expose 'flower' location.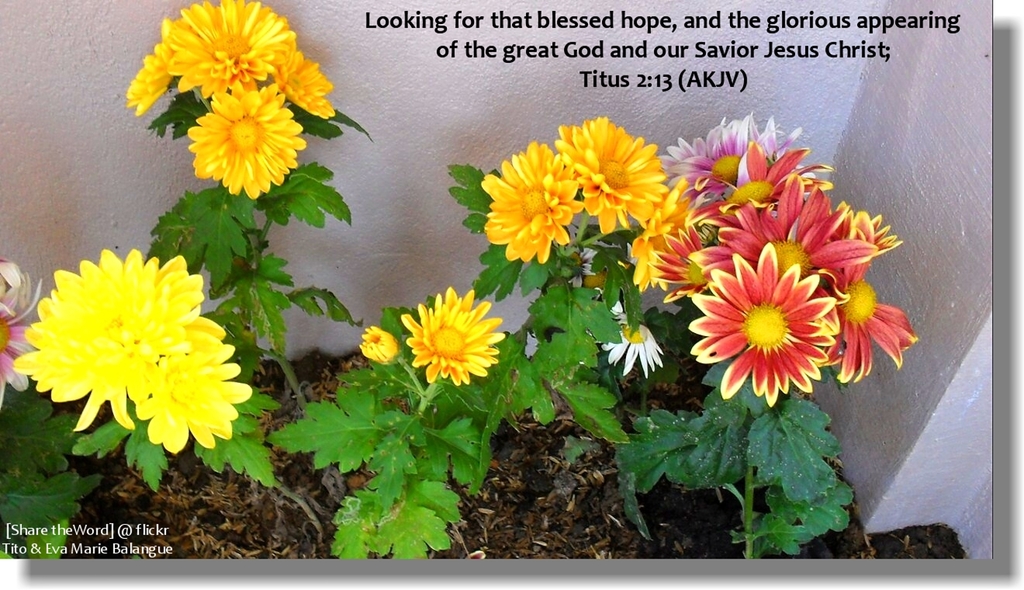
Exposed at region(167, 0, 295, 95).
